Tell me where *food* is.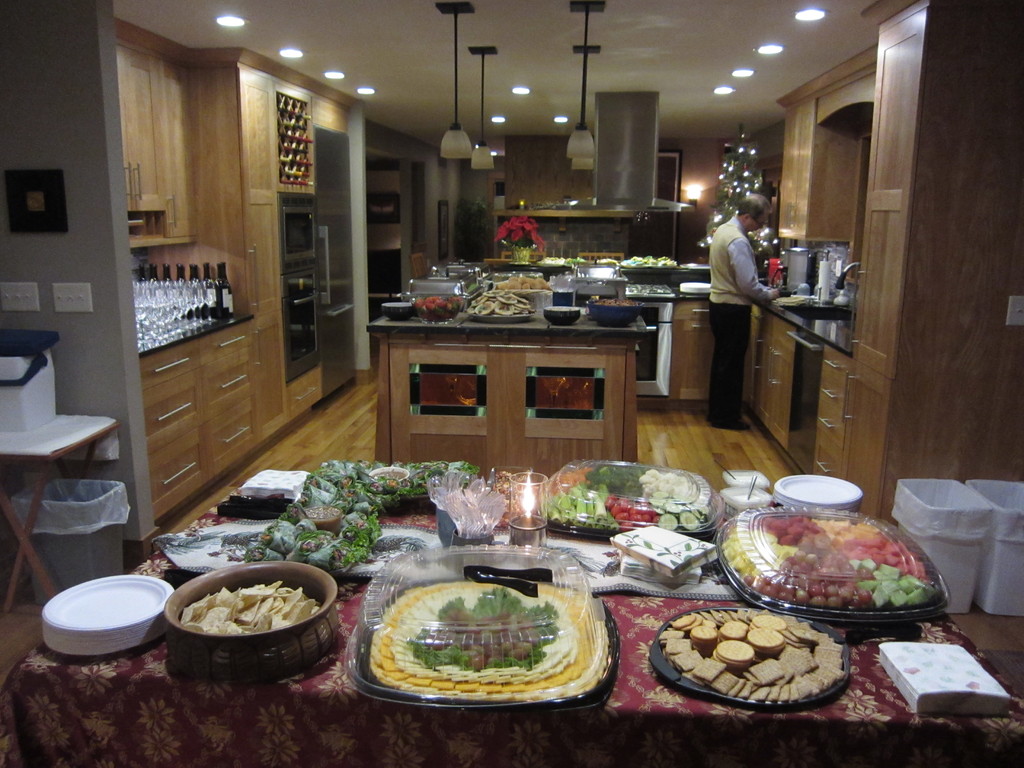
*food* is at box(594, 298, 636, 303).
